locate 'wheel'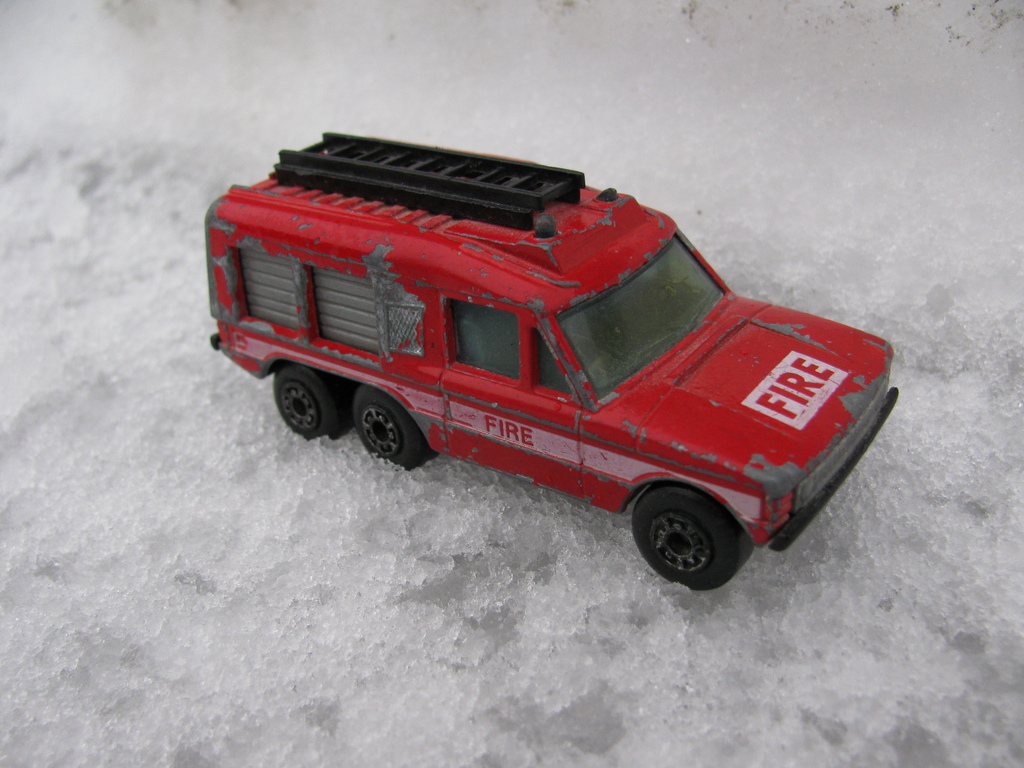
{"left": 632, "top": 479, "right": 748, "bottom": 590}
